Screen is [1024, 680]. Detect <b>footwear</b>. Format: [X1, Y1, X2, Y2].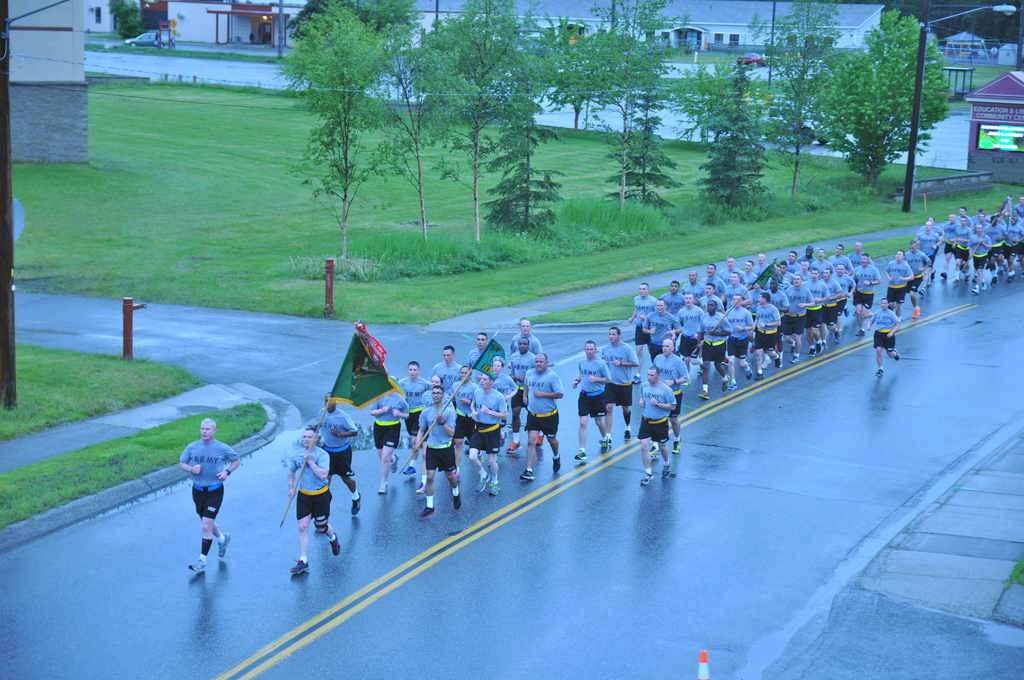
[918, 287, 923, 296].
